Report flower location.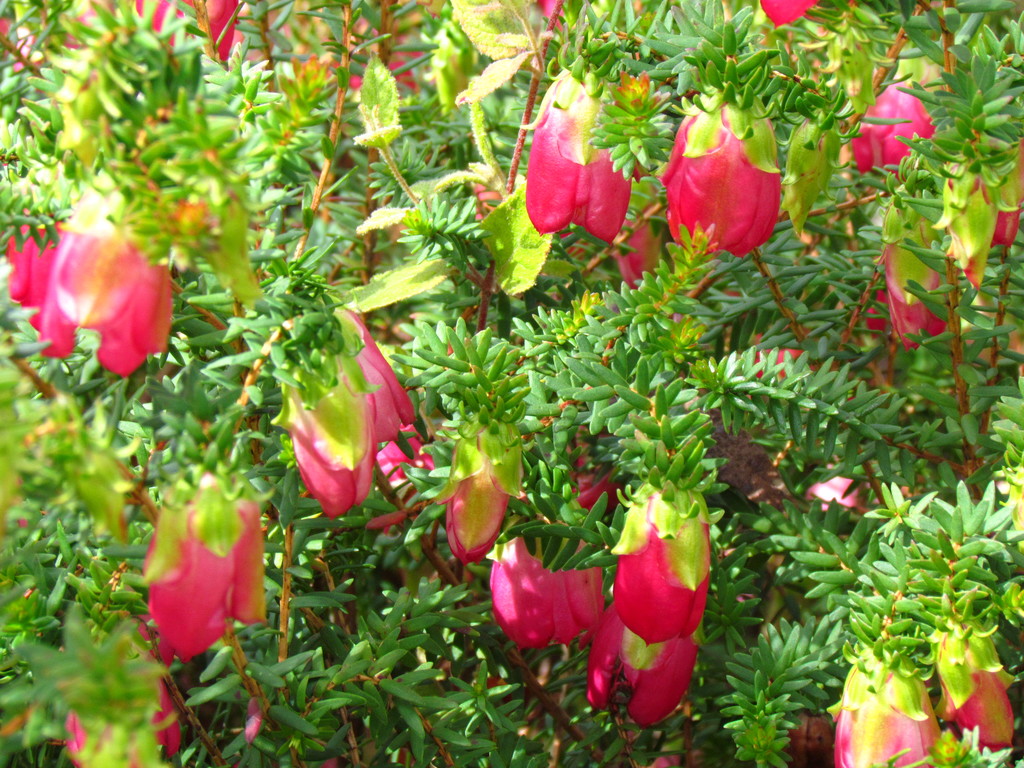
Report: BBox(925, 175, 1023, 286).
